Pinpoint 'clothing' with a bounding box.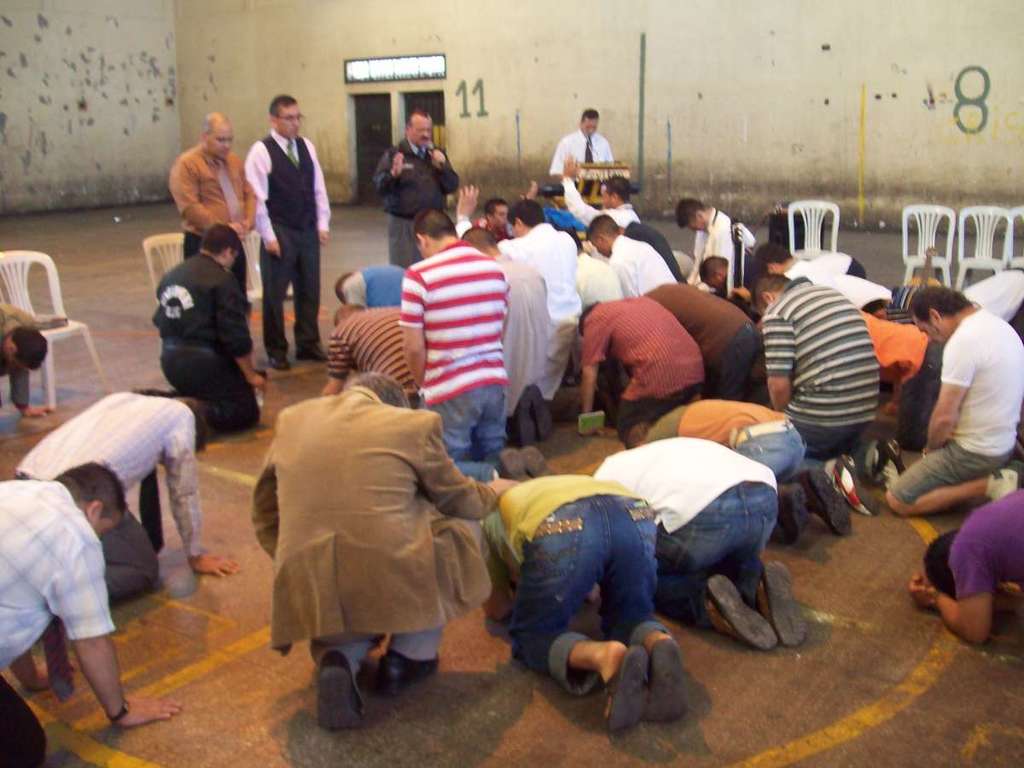
x1=245, y1=125, x2=331, y2=352.
